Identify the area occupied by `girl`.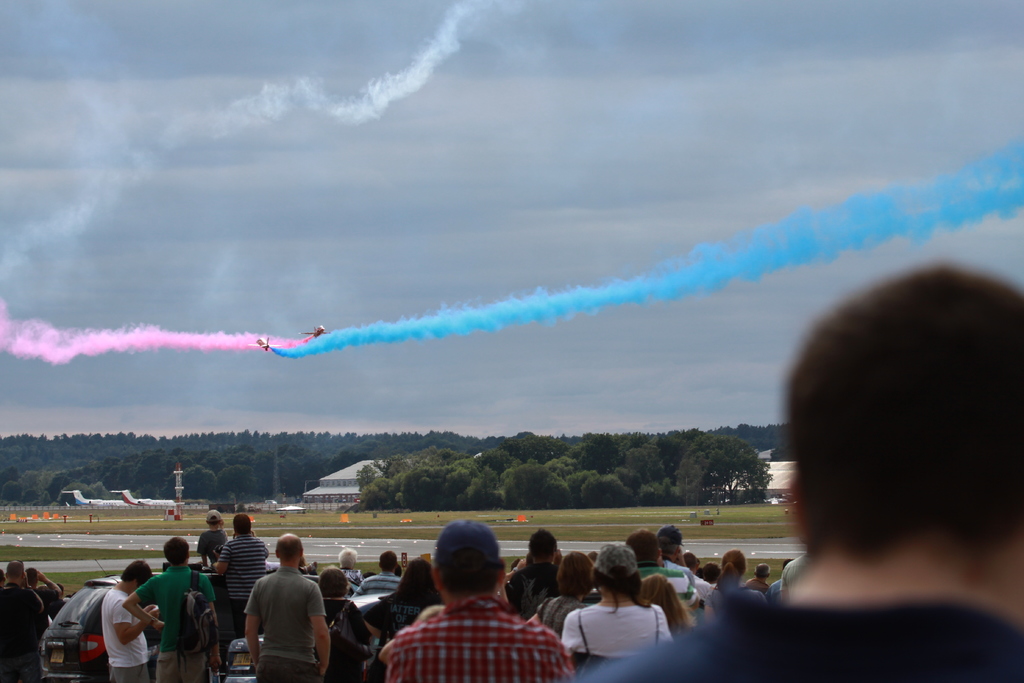
Area: {"x1": 706, "y1": 549, "x2": 768, "y2": 620}.
